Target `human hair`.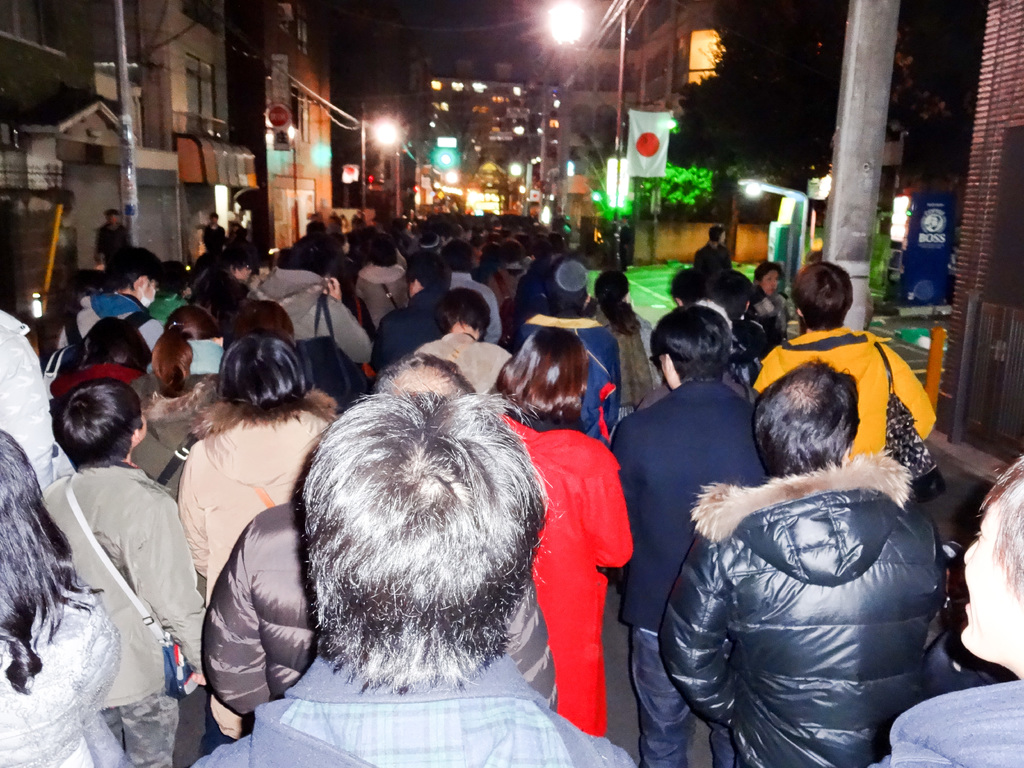
Target region: detection(752, 352, 863, 481).
